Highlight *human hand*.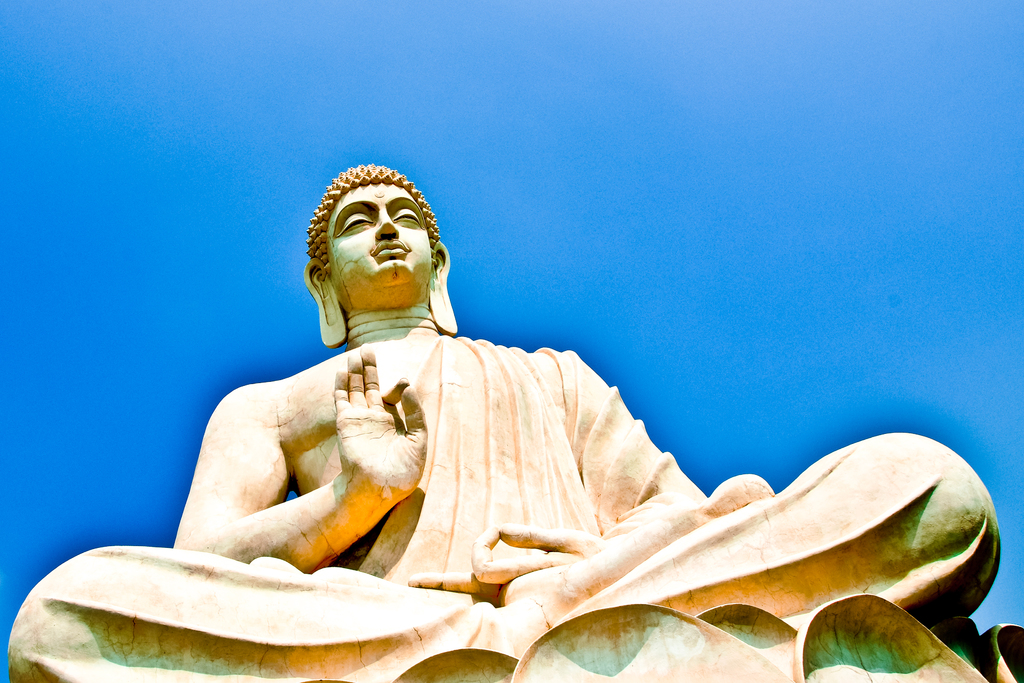
Highlighted region: [left=405, top=523, right=607, bottom=608].
